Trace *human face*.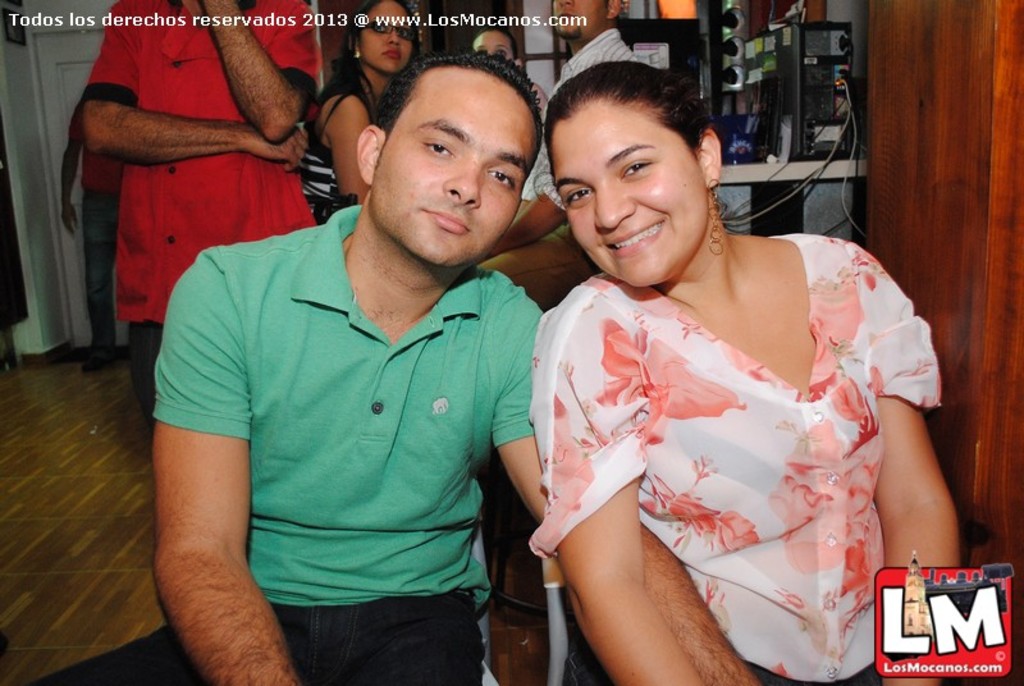
Traced to (x1=349, y1=0, x2=419, y2=72).
